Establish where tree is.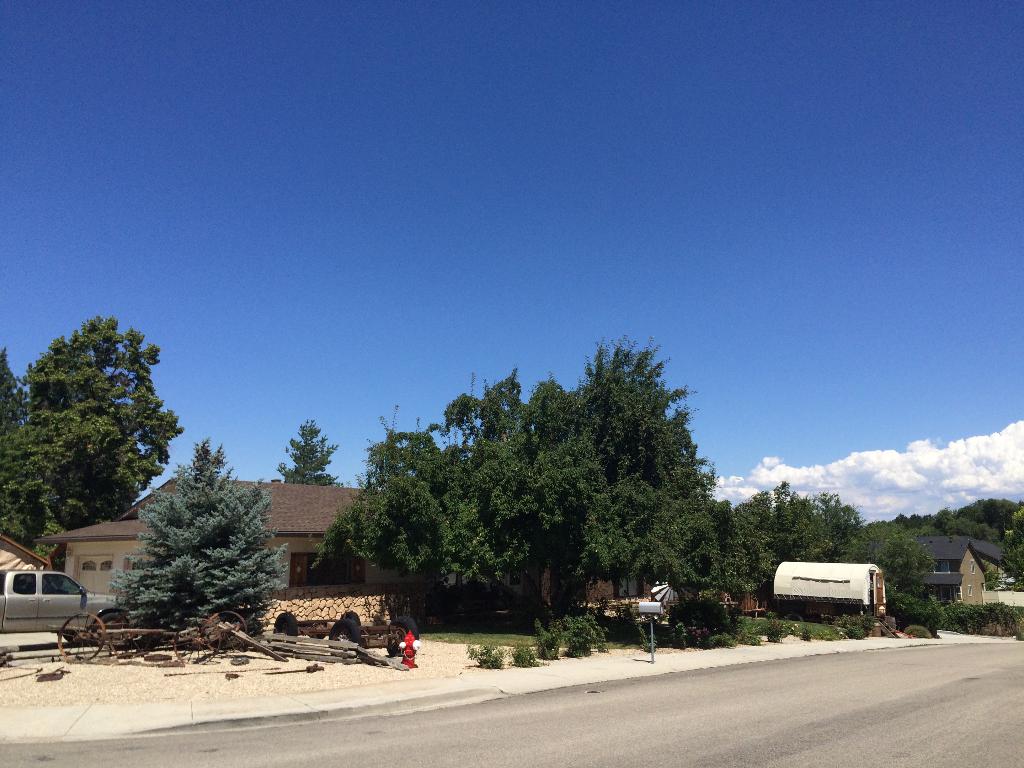
Established at 882 591 943 643.
